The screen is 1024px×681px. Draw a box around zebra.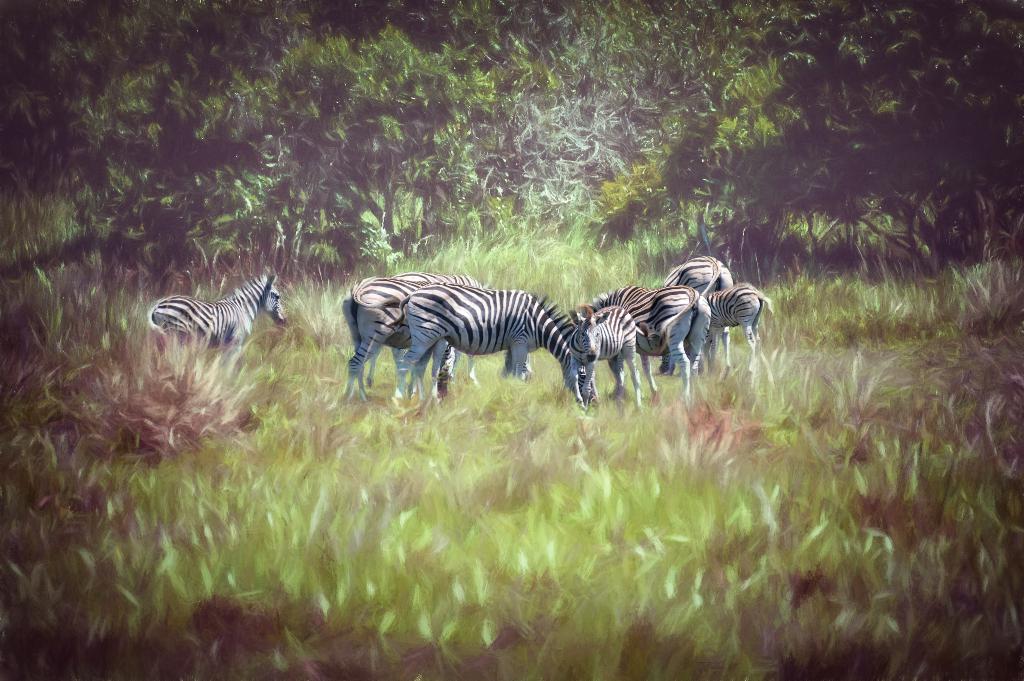
locate(144, 269, 291, 360).
